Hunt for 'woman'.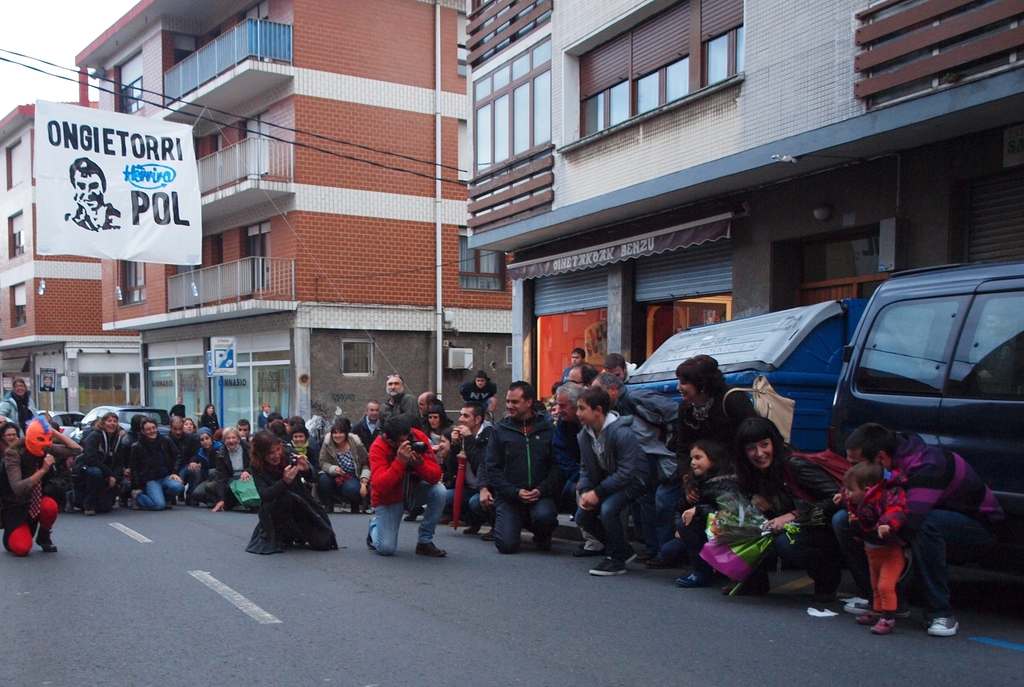
Hunted down at box(85, 412, 133, 509).
